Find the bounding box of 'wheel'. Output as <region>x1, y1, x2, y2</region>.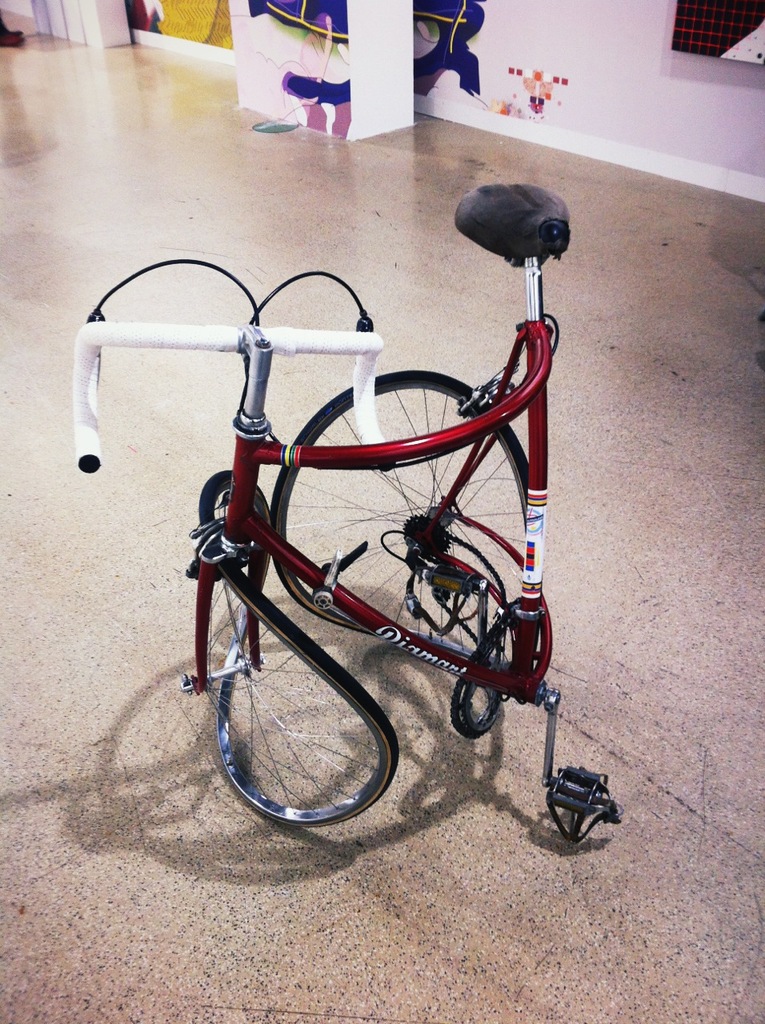
<region>154, 477, 411, 832</region>.
